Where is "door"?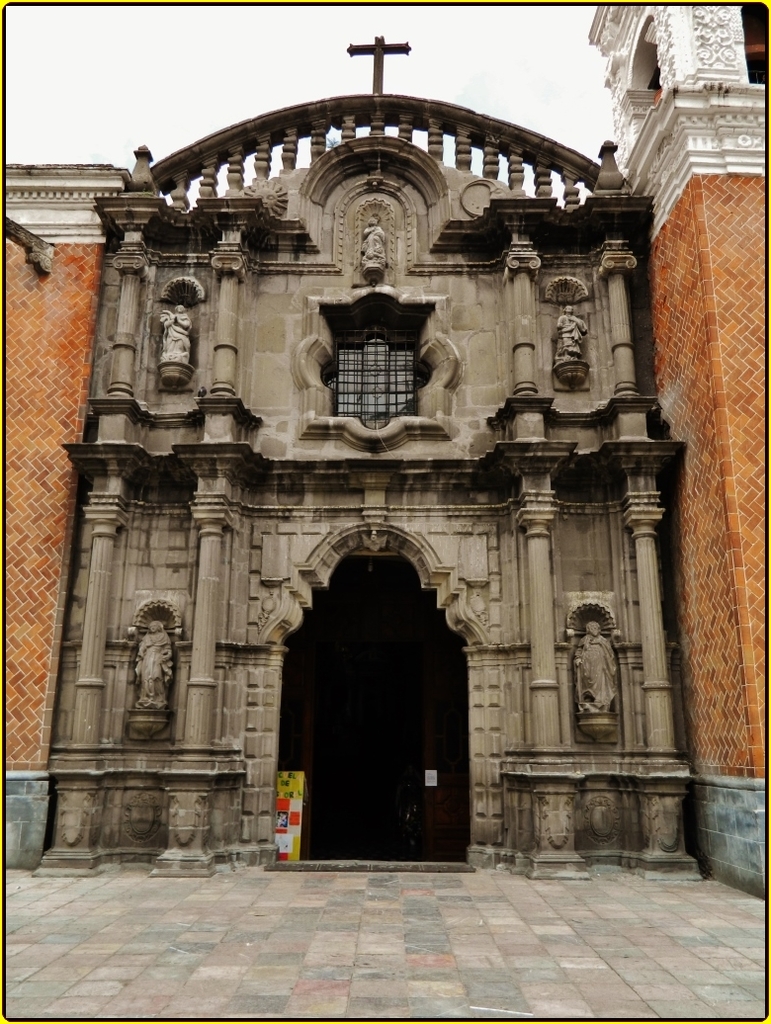
l=277, t=528, r=461, b=868.
